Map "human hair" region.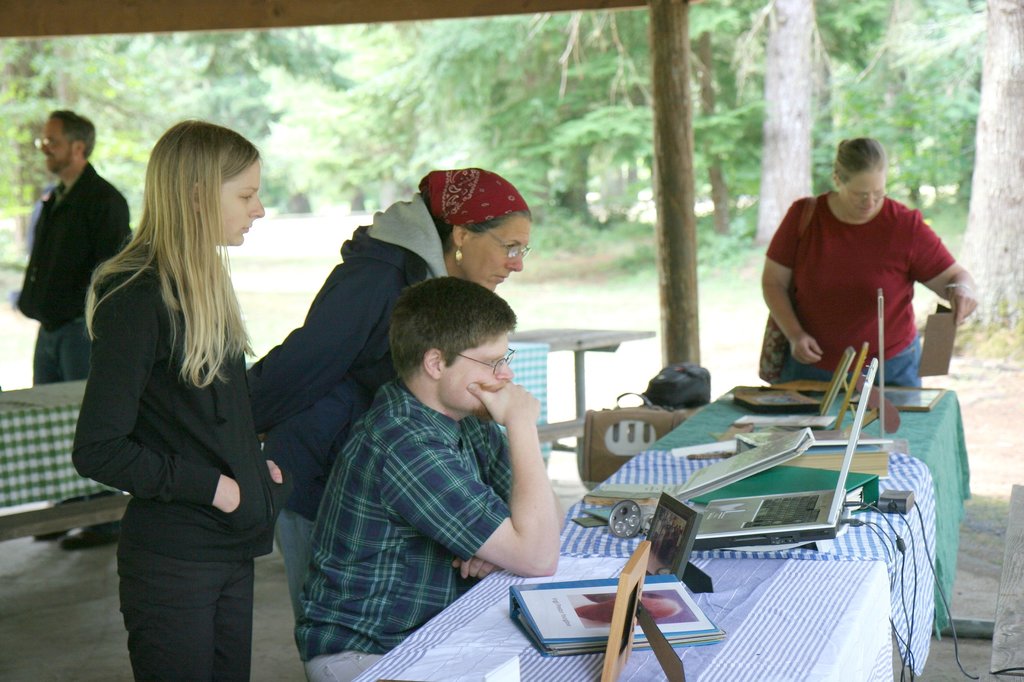
Mapped to BBox(426, 195, 534, 251).
